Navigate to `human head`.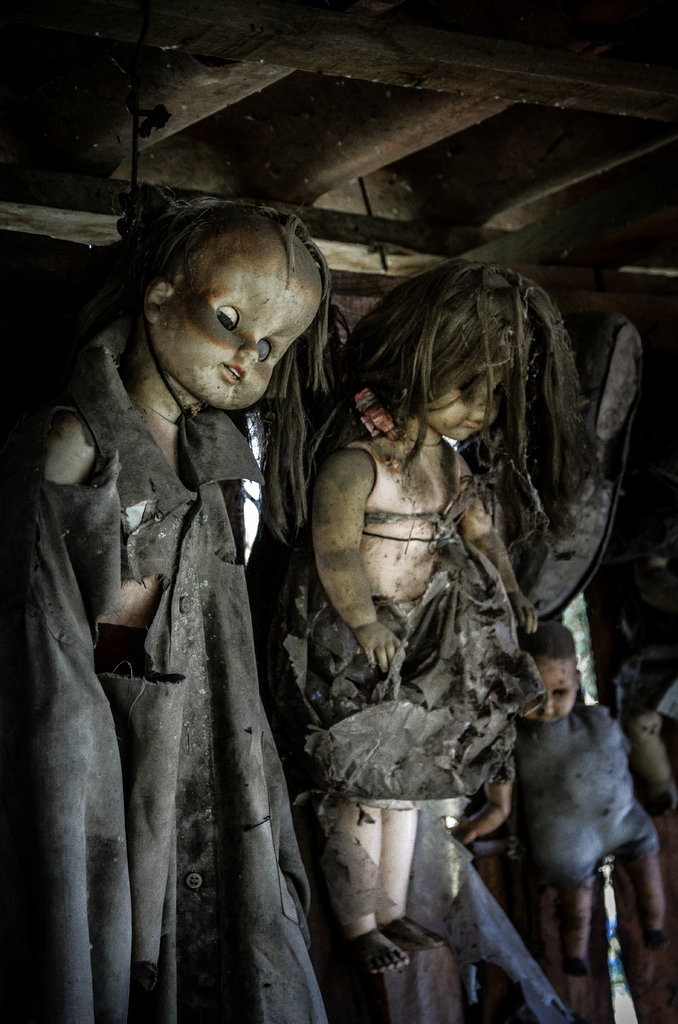
Navigation target: x1=524, y1=619, x2=588, y2=725.
